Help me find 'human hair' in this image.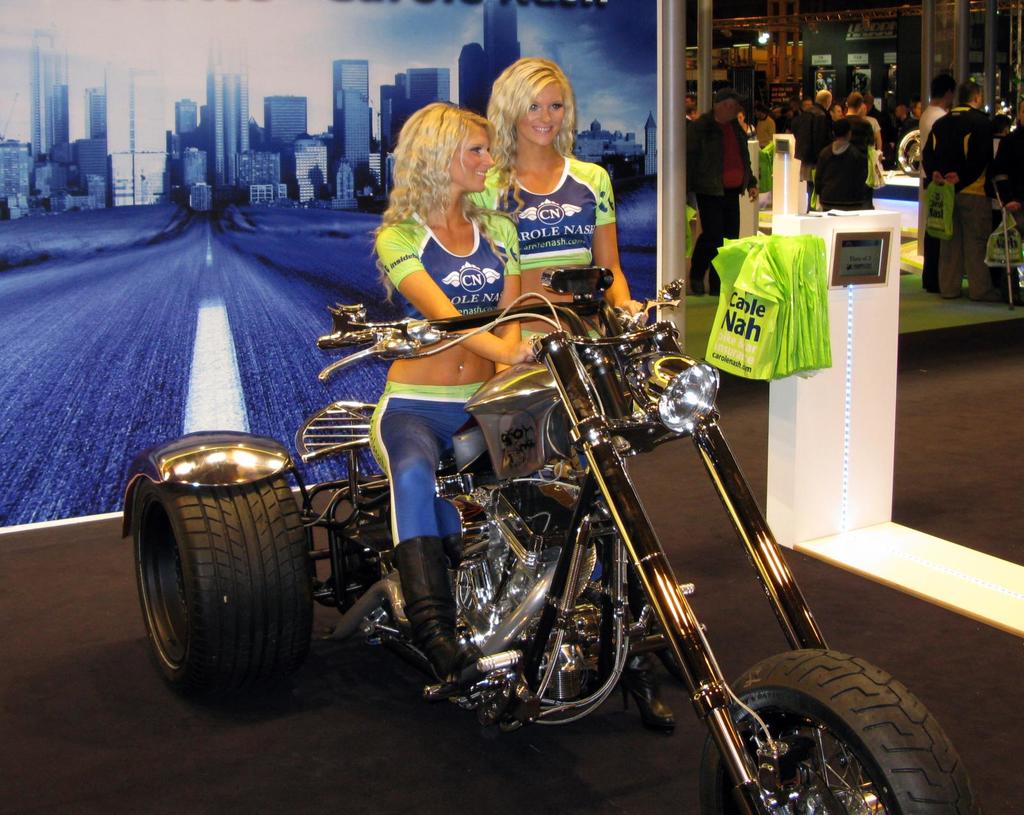
Found it: (left=488, top=51, right=582, bottom=171).
